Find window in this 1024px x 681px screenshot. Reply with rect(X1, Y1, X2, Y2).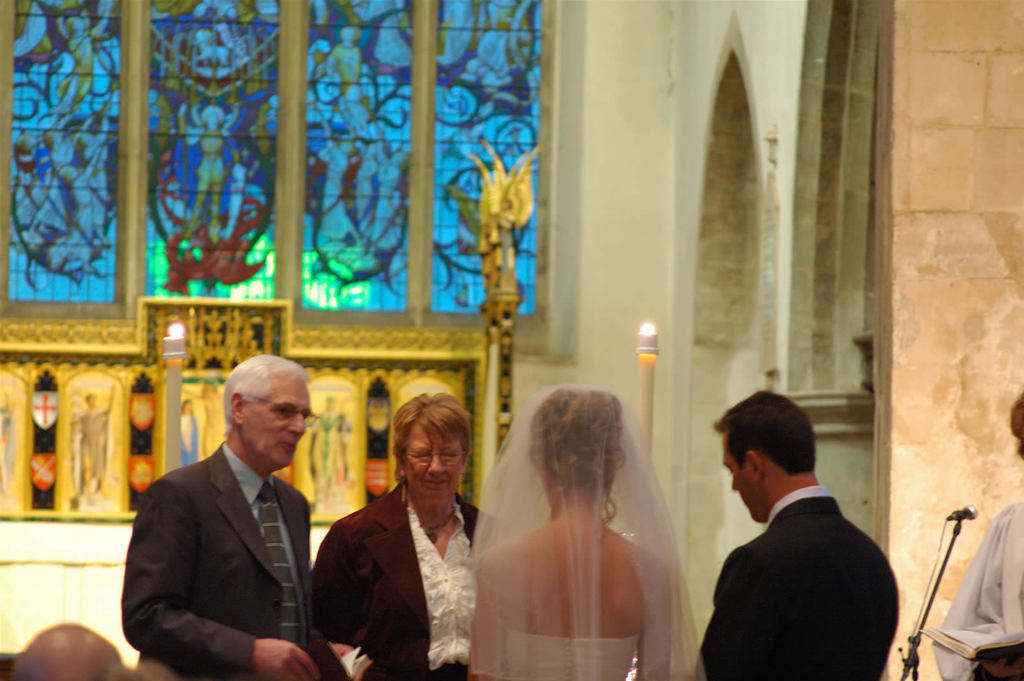
rect(684, 37, 765, 679).
